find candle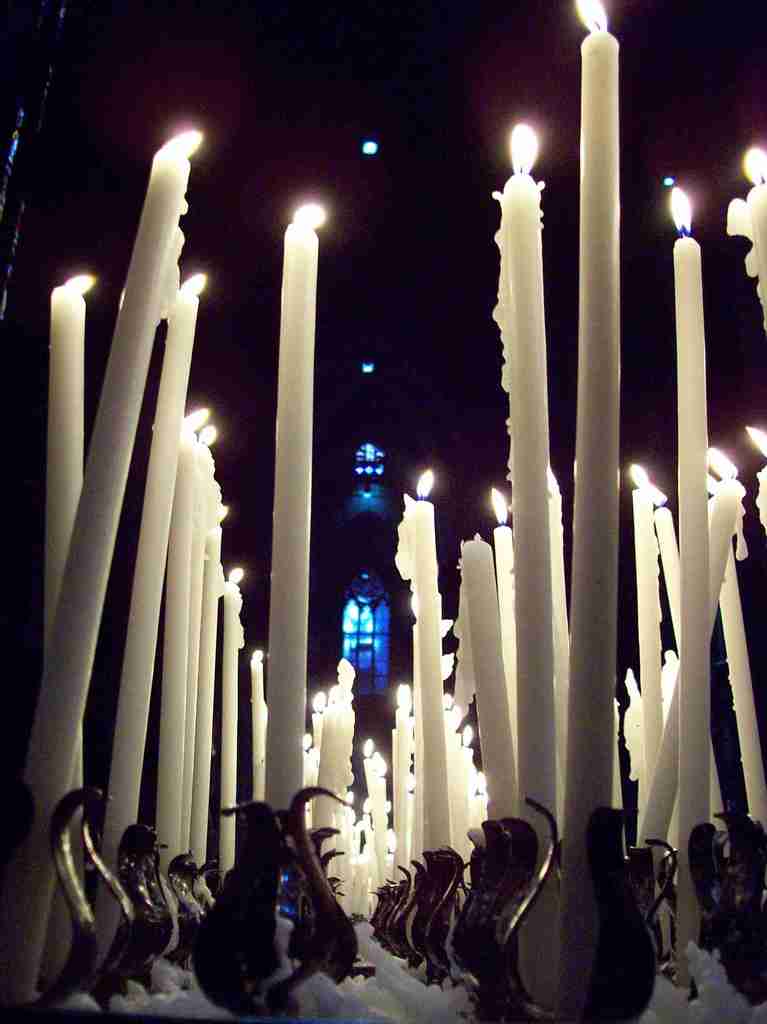
Rect(149, 412, 220, 897)
